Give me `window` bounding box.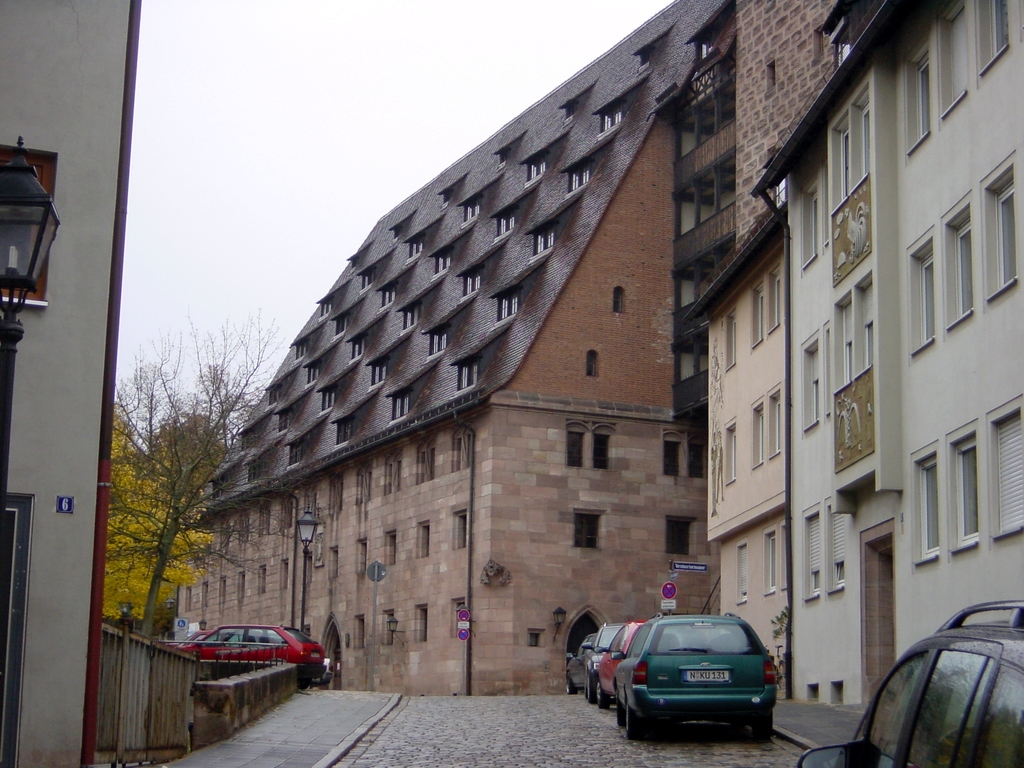
detection(275, 405, 292, 437).
